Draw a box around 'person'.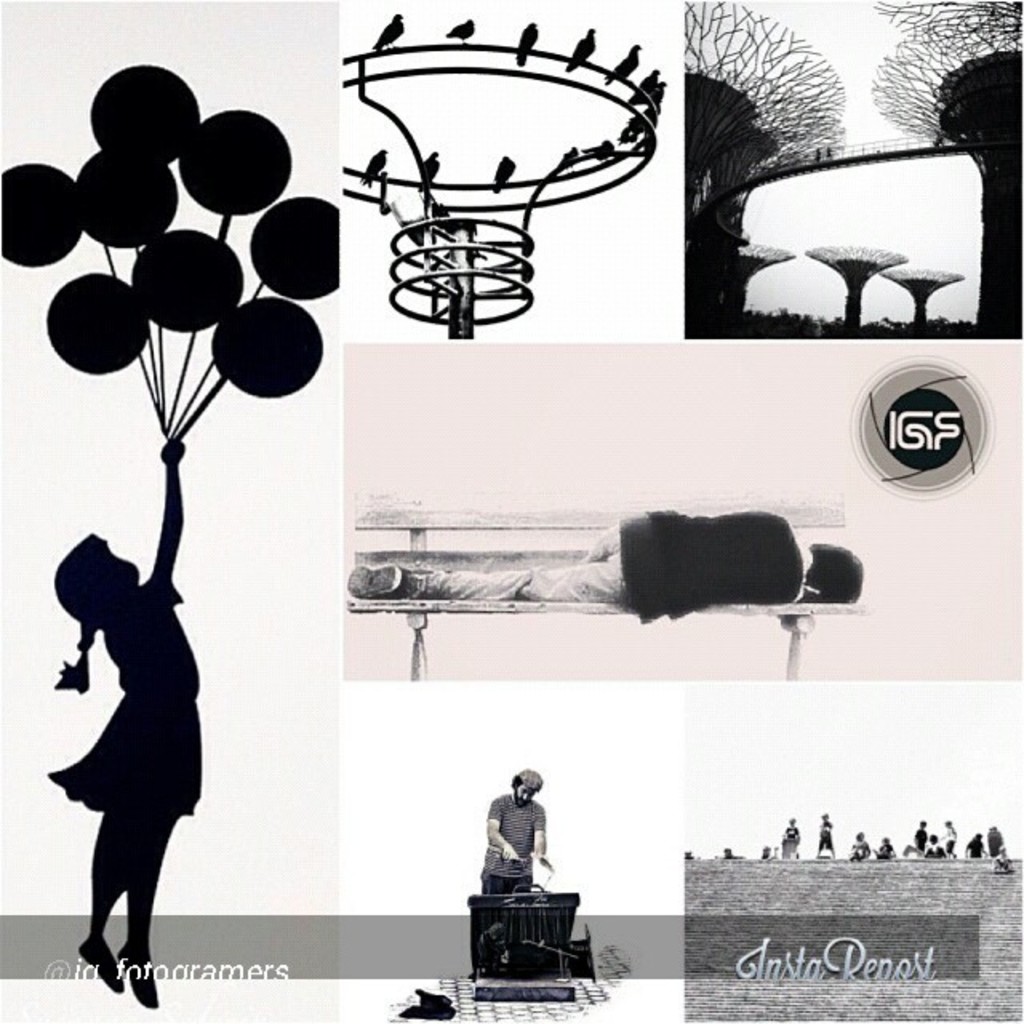
(left=966, top=829, right=987, bottom=866).
